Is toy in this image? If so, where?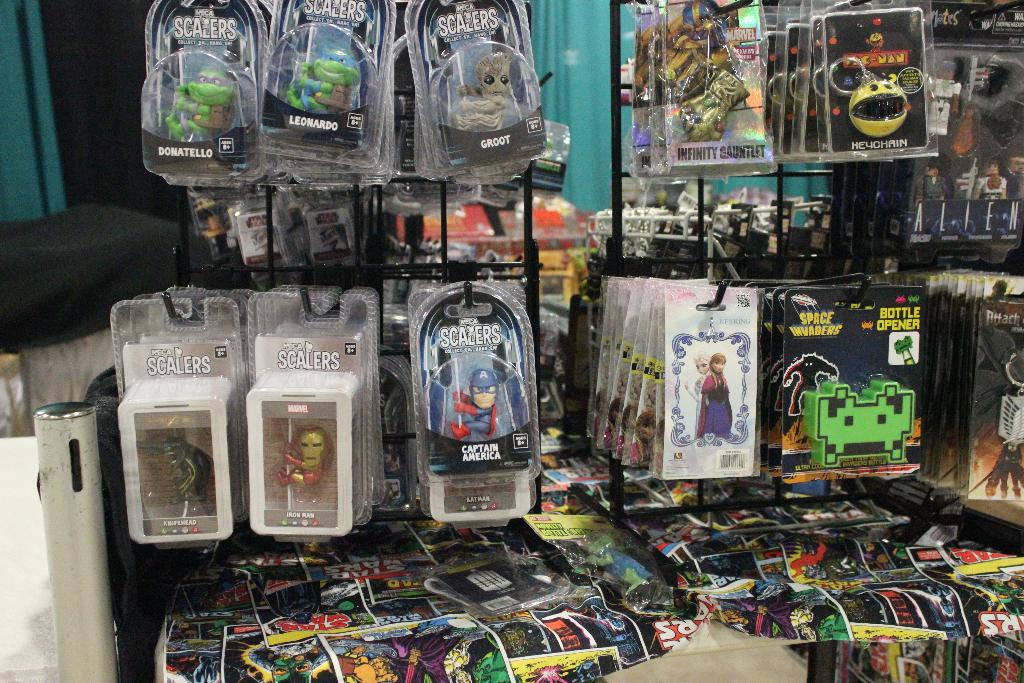
Yes, at box(135, 436, 215, 504).
